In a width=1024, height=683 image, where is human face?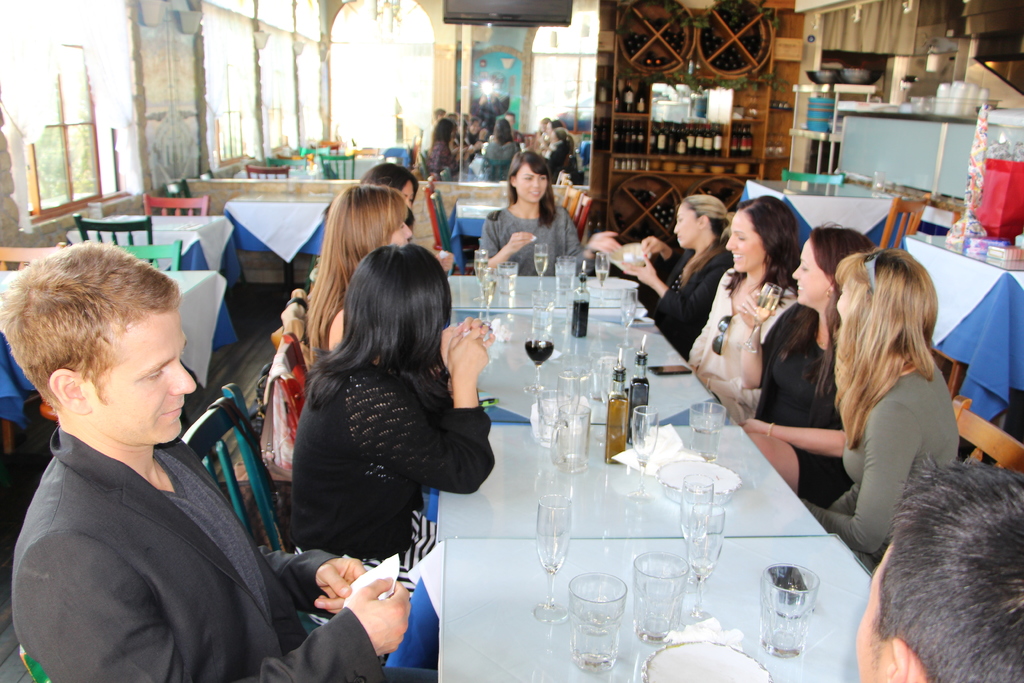
l=512, t=162, r=547, b=204.
